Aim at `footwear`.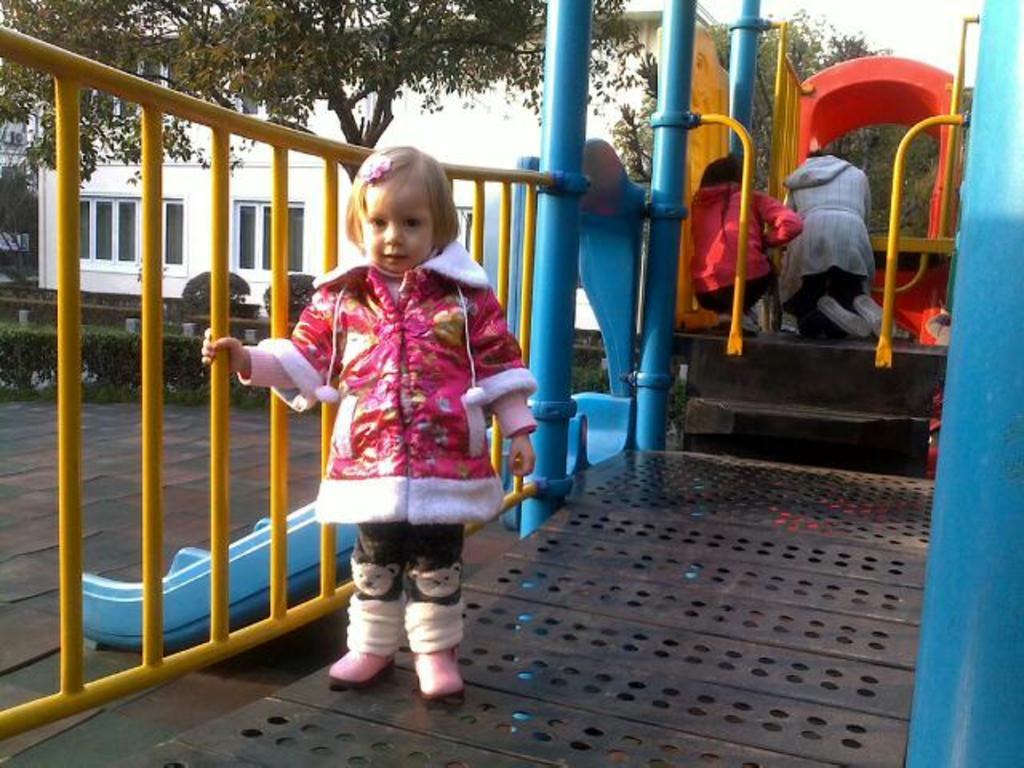
Aimed at <bbox>330, 650, 397, 690</bbox>.
